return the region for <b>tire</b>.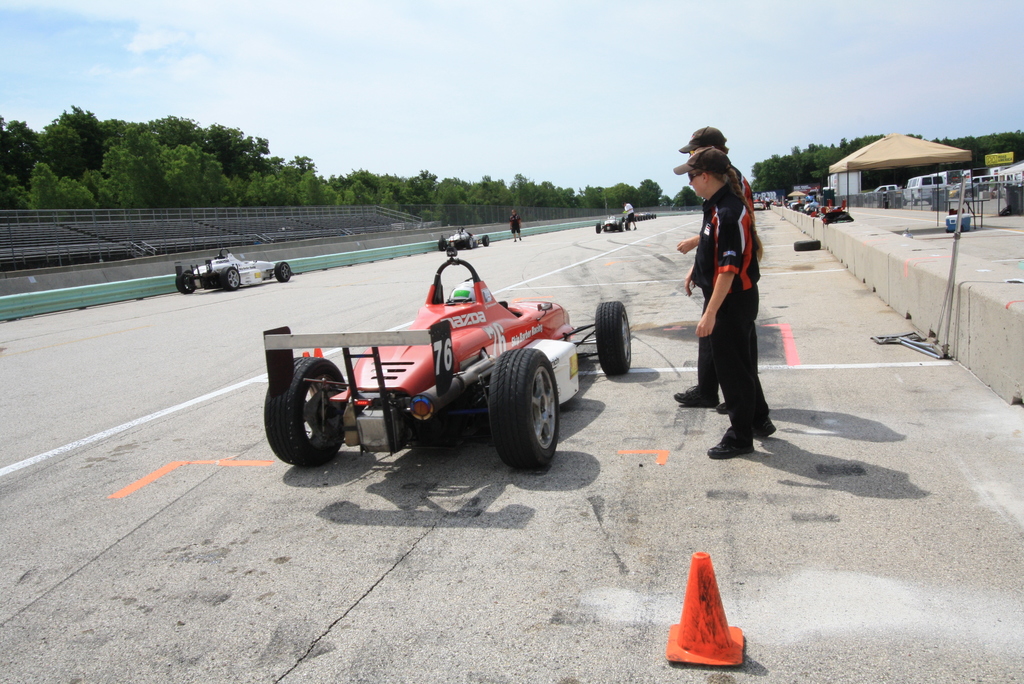
bbox=[483, 234, 491, 245].
